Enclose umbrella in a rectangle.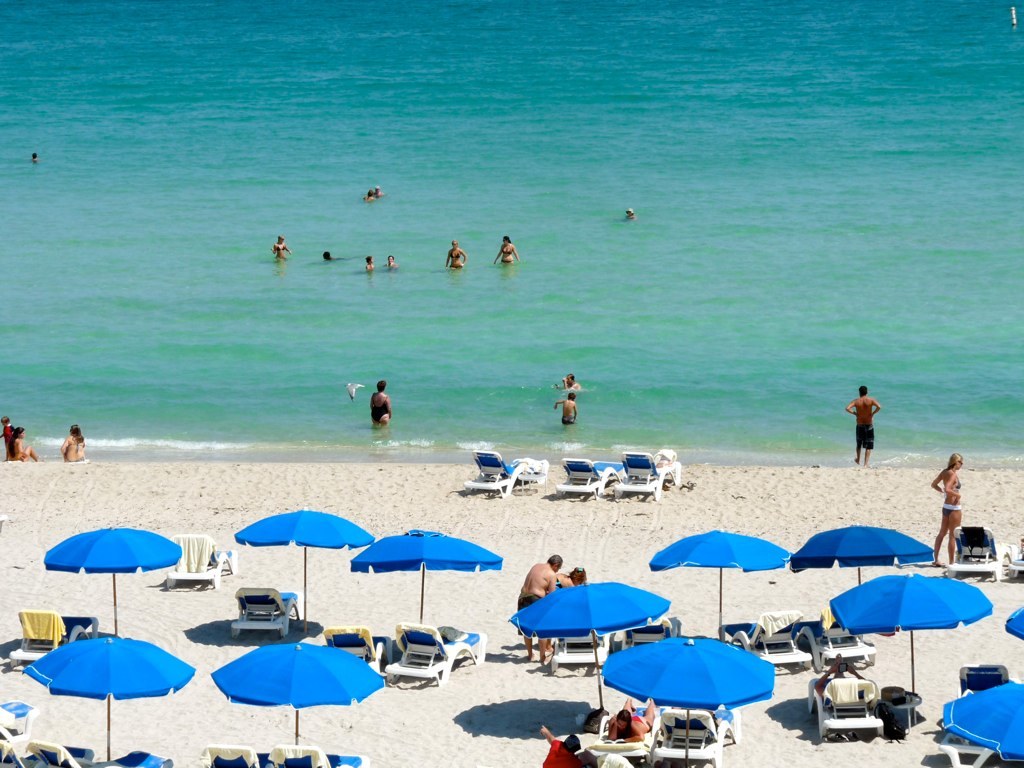
x1=831, y1=574, x2=995, y2=719.
